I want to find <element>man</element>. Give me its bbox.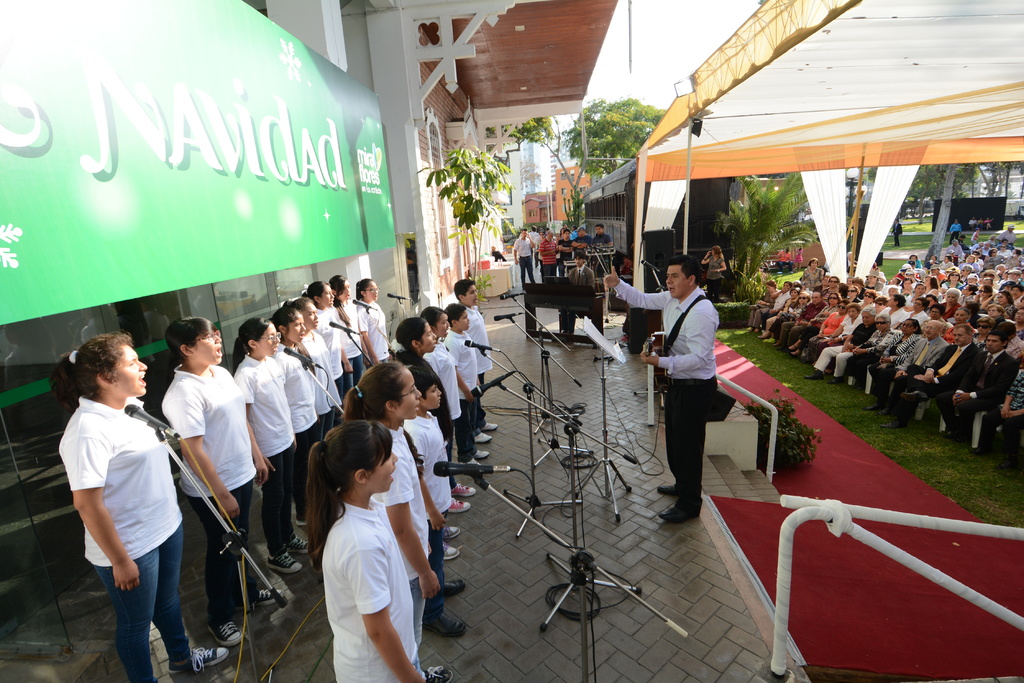
{"left": 804, "top": 307, "right": 876, "bottom": 388}.
